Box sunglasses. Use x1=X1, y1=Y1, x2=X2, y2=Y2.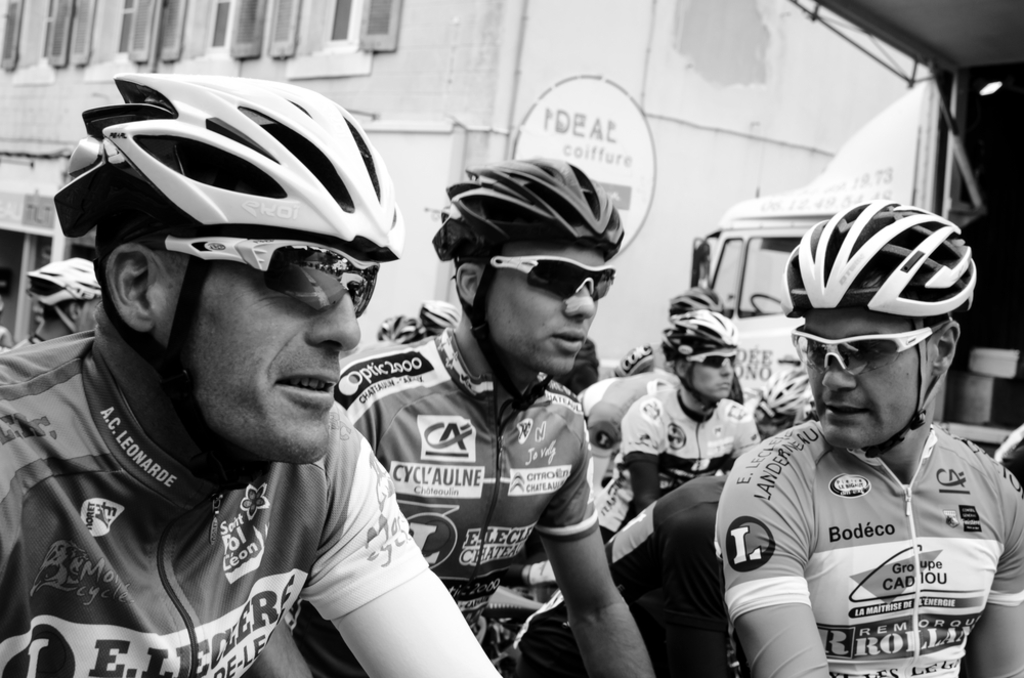
x1=455, y1=256, x2=612, y2=299.
